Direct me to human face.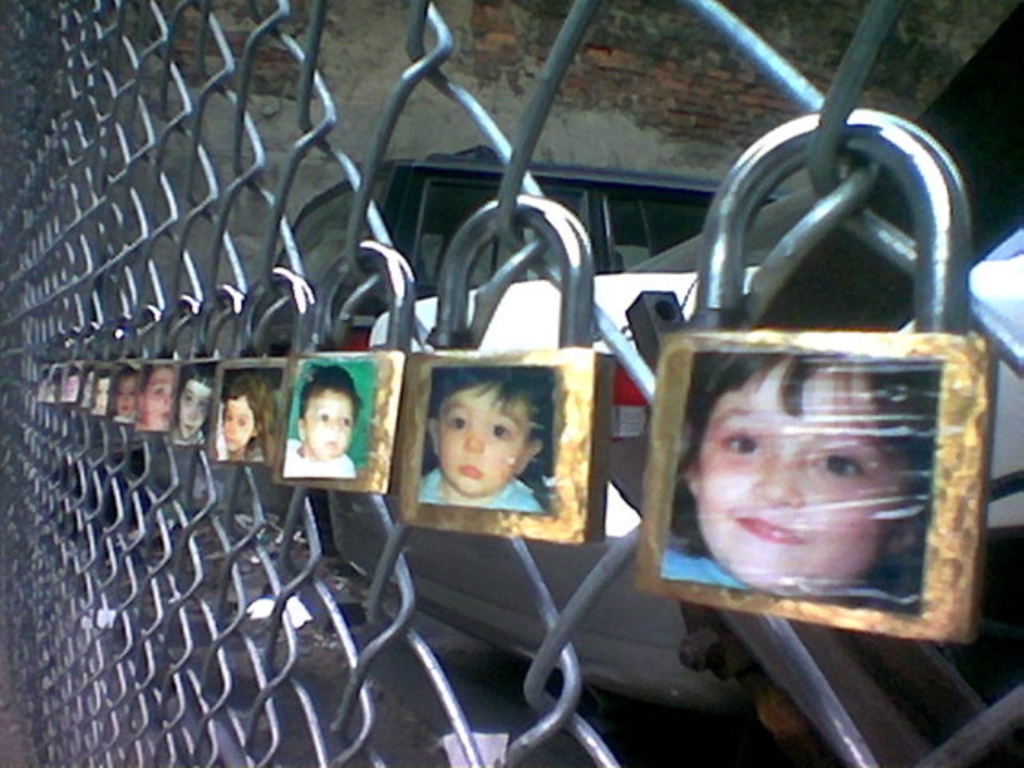
Direction: bbox=[225, 395, 252, 448].
